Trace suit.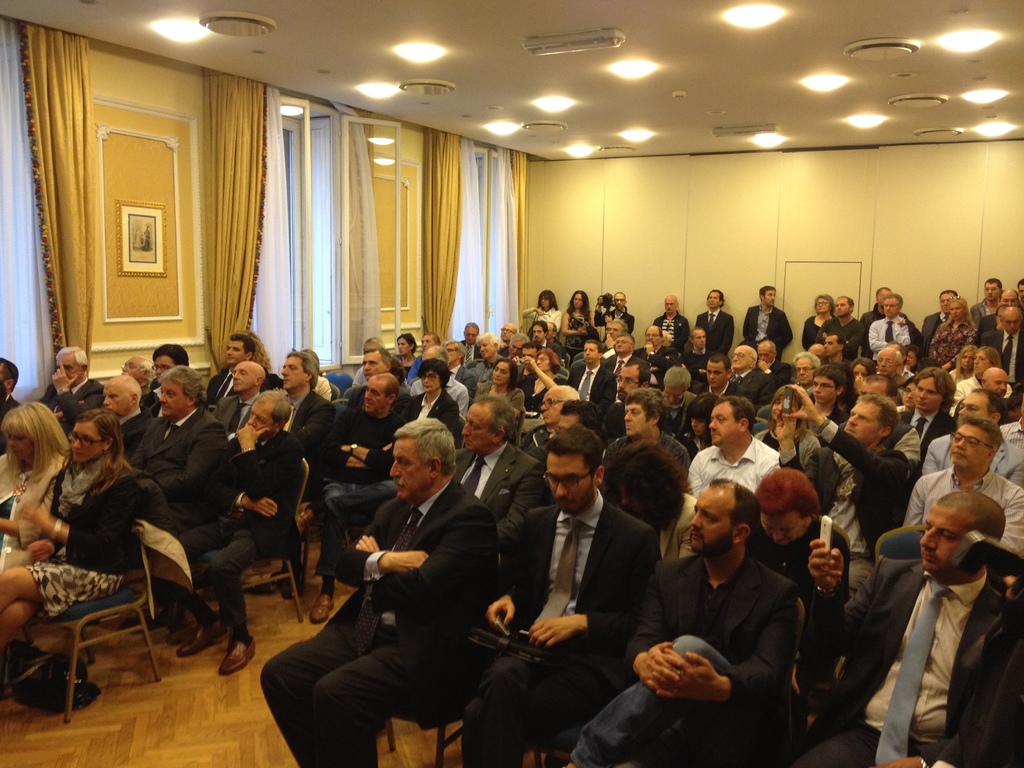
Traced to 218, 393, 260, 439.
